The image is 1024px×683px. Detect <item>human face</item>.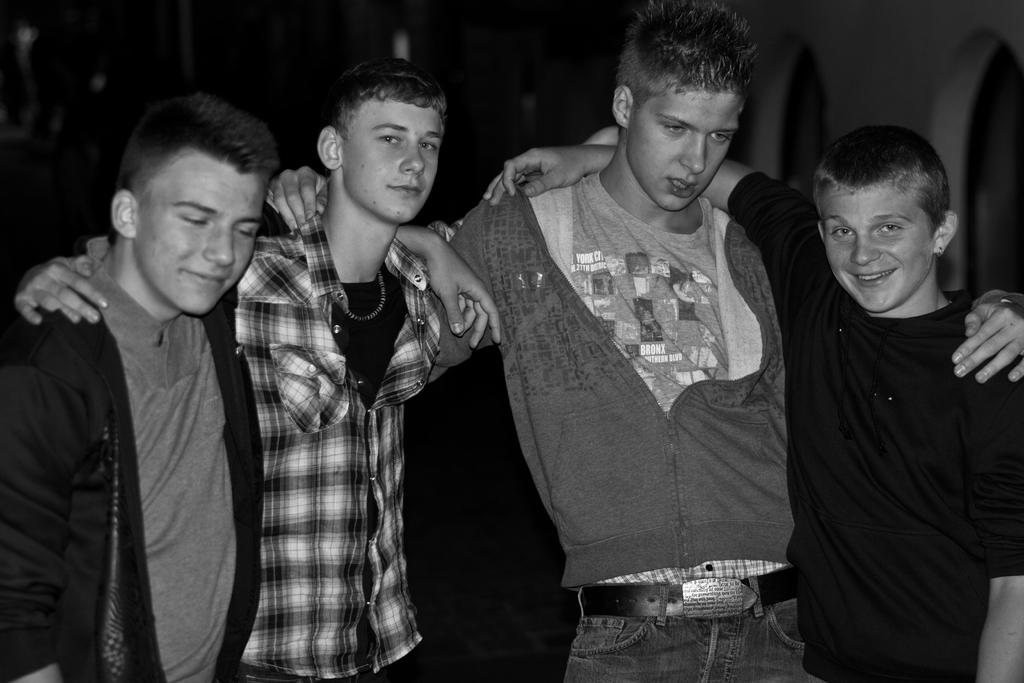
Detection: BBox(823, 184, 934, 314).
